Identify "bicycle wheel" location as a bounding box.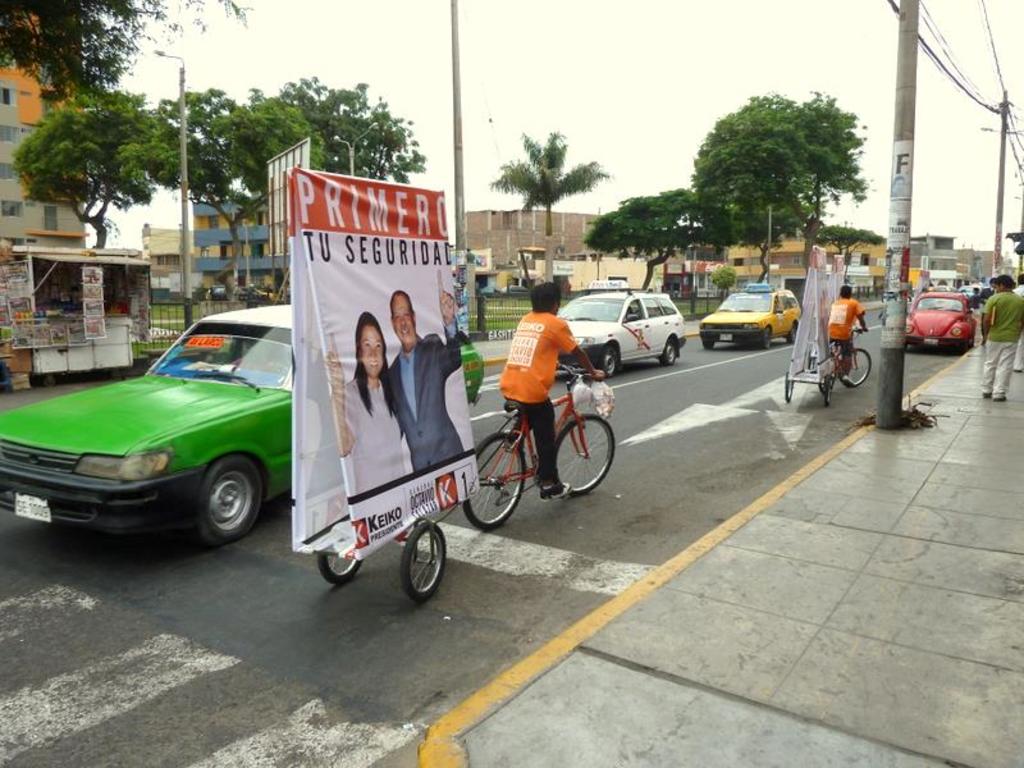
box=[319, 550, 367, 584].
